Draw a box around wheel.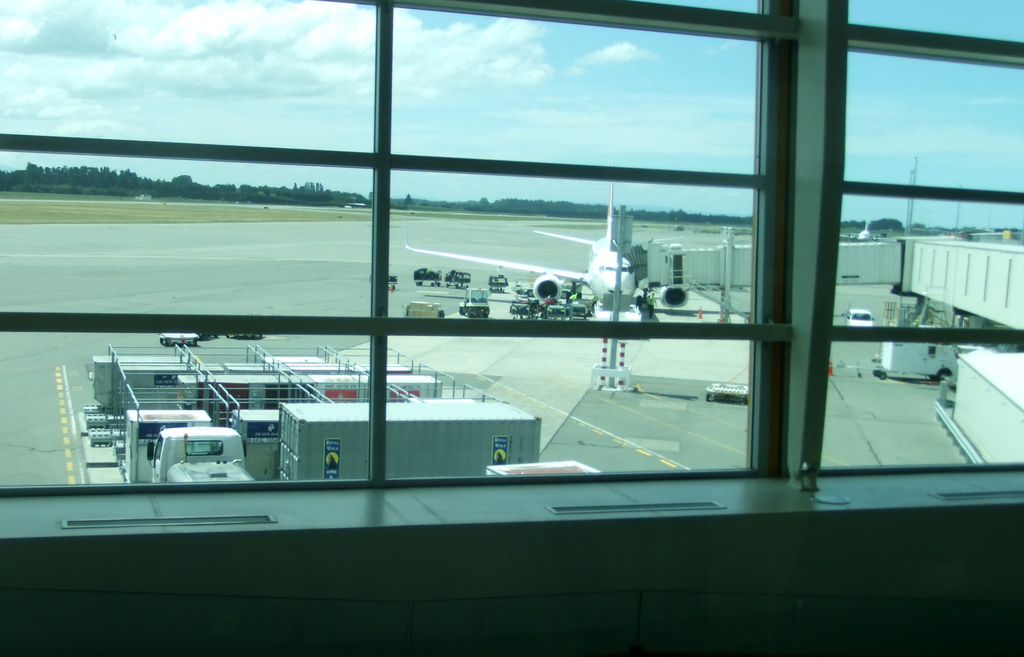
<bbox>879, 371, 886, 379</bbox>.
